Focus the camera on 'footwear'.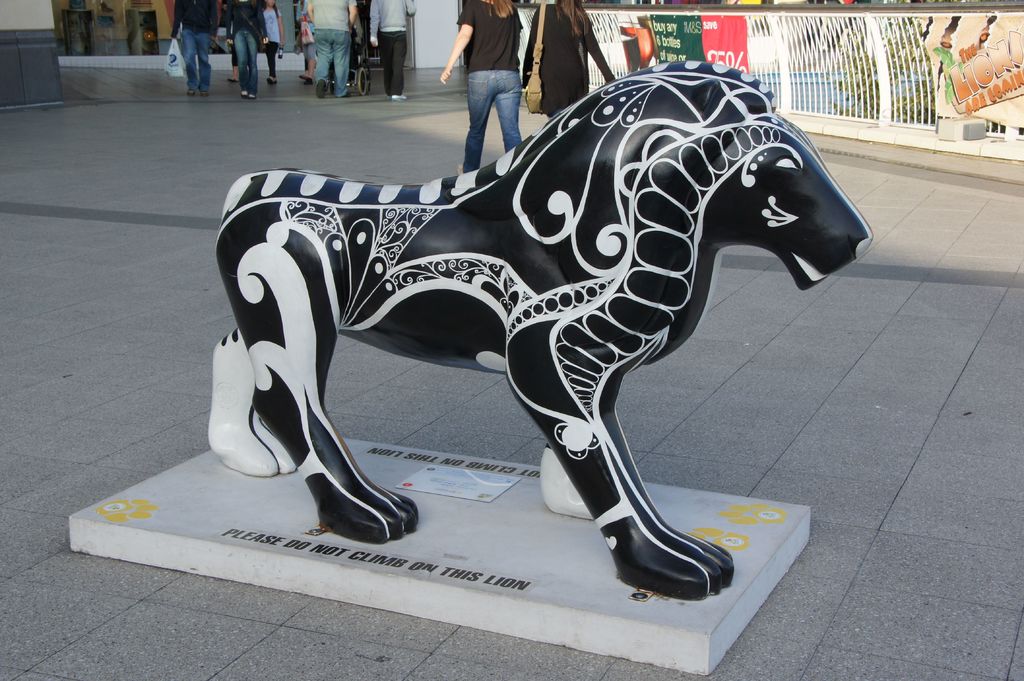
Focus region: detection(239, 83, 247, 98).
